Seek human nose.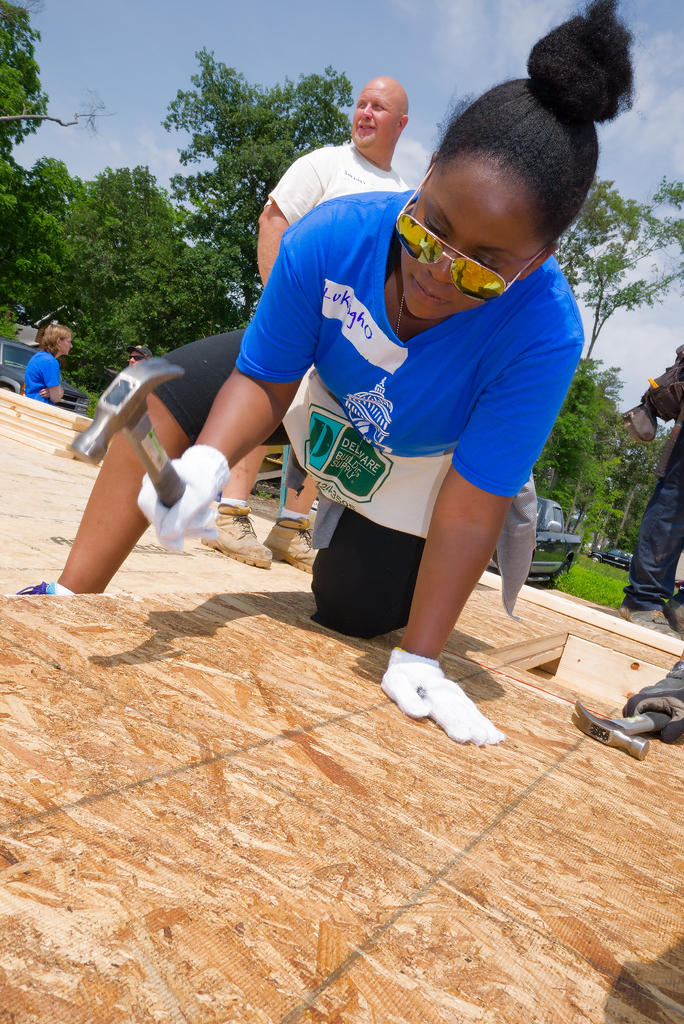
rect(422, 244, 457, 283).
